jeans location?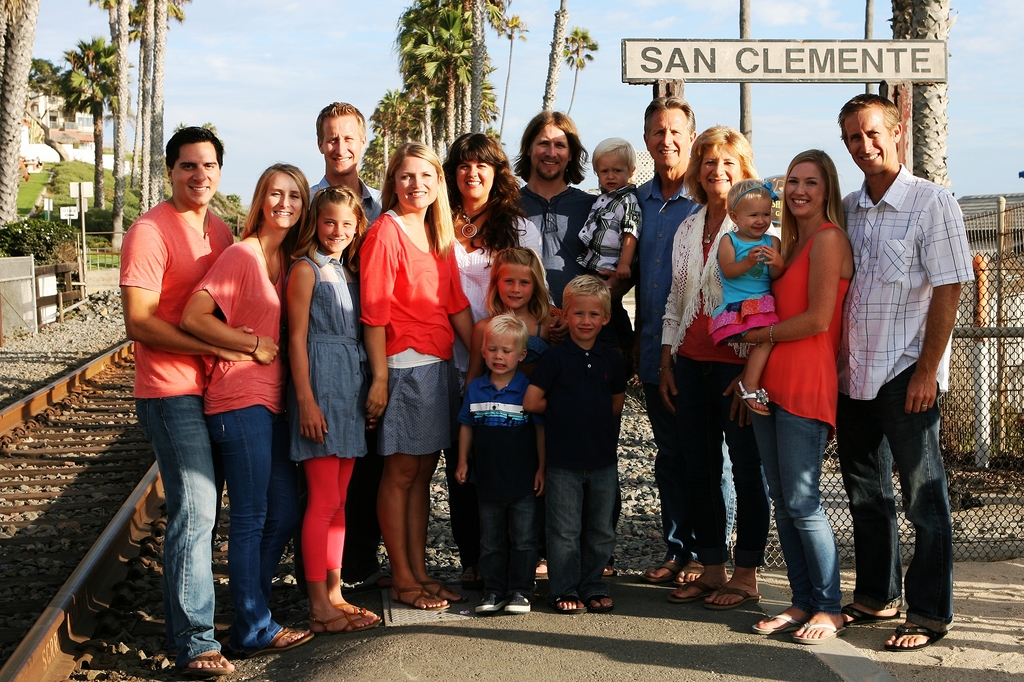
bbox=[676, 358, 771, 562]
